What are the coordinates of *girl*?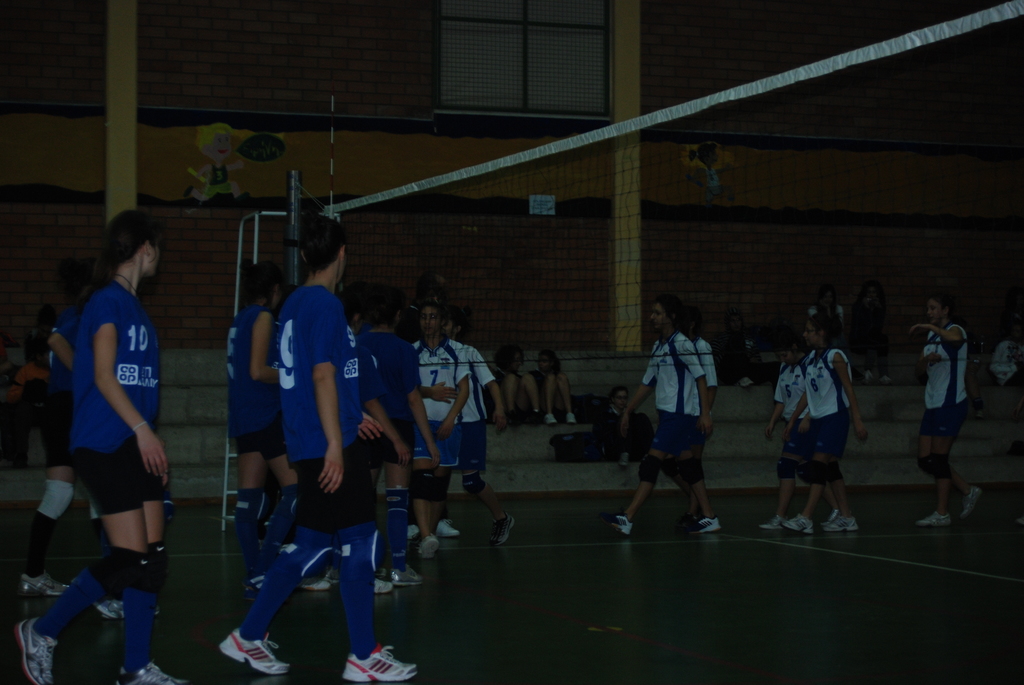
<bbox>214, 217, 418, 684</bbox>.
